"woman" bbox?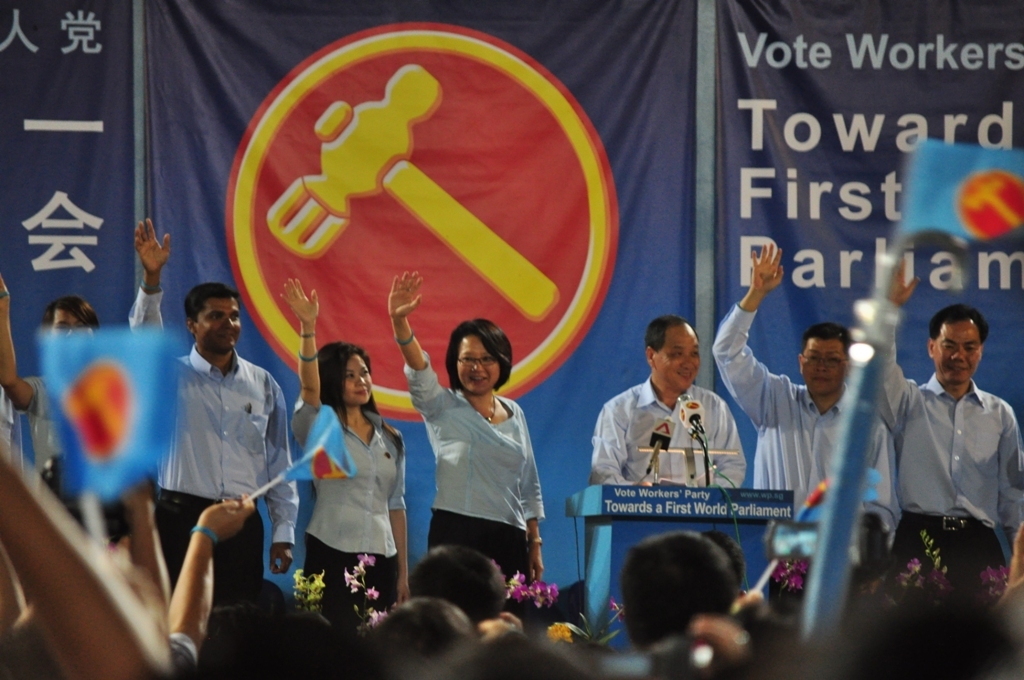
<region>390, 269, 540, 638</region>
